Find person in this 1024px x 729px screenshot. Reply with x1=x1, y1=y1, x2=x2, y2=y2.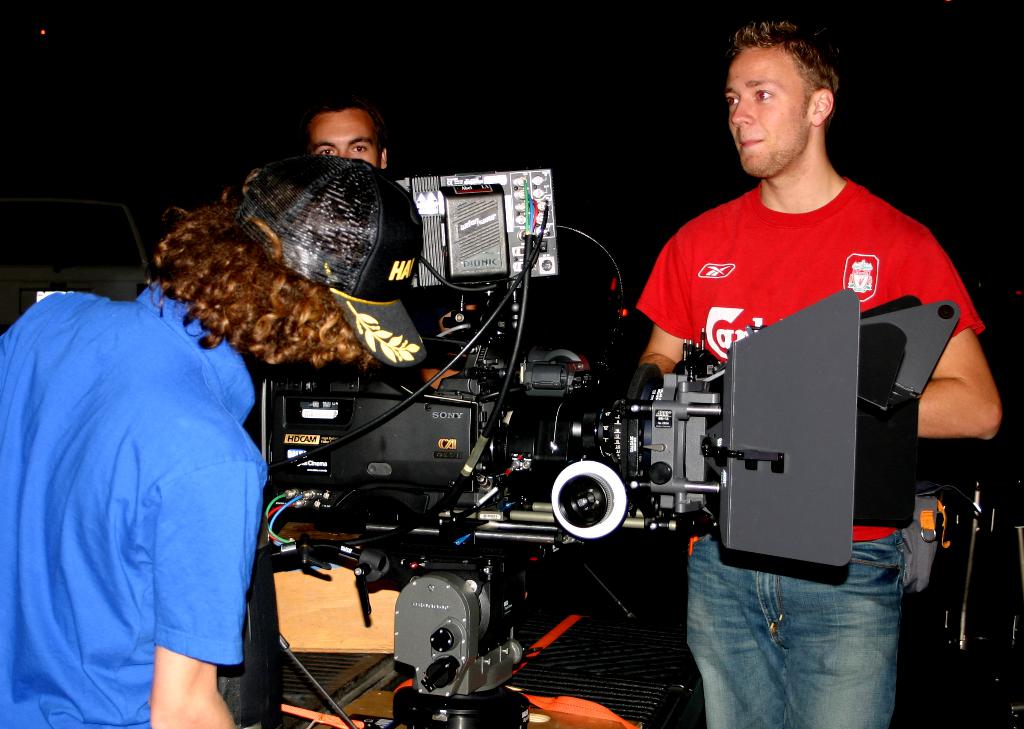
x1=0, y1=153, x2=430, y2=728.
